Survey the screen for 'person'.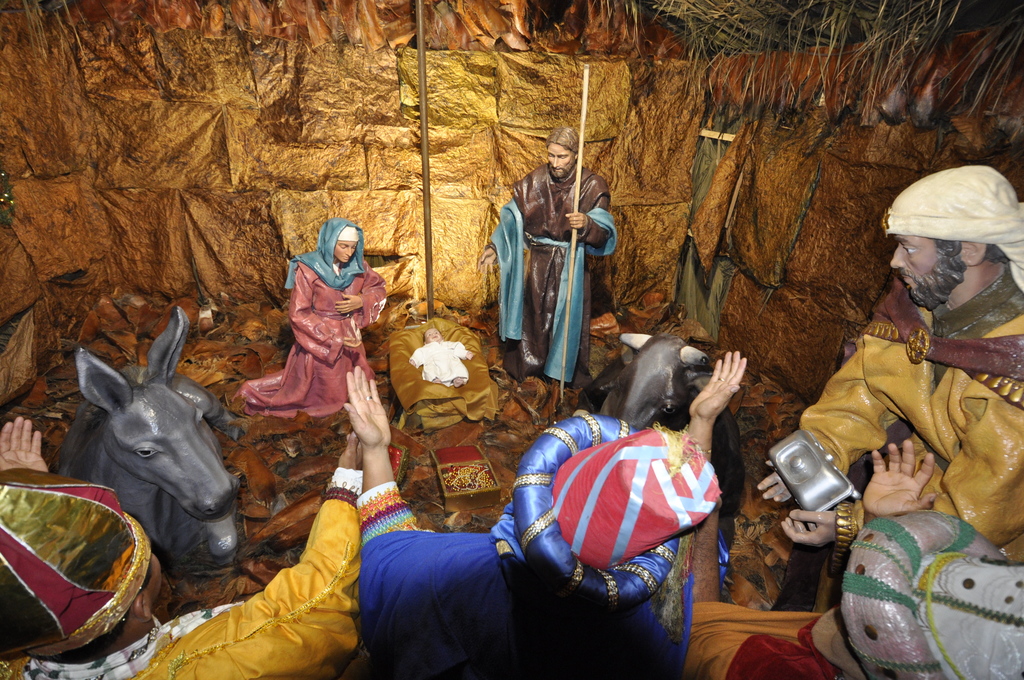
Survey found: rect(473, 124, 628, 391).
